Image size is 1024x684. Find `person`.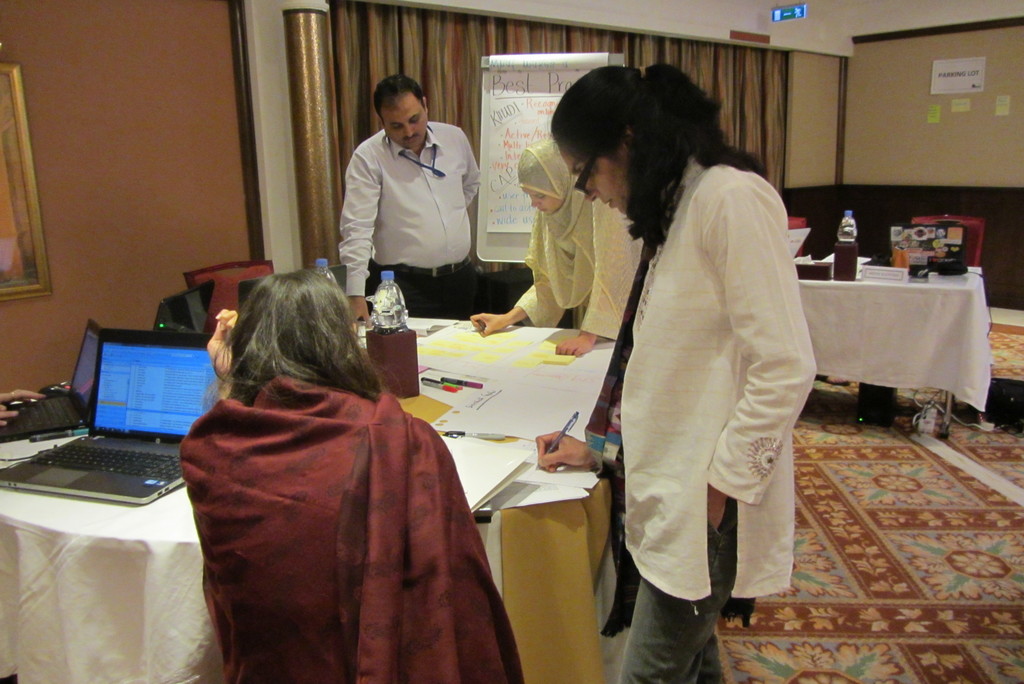
region(549, 60, 818, 683).
